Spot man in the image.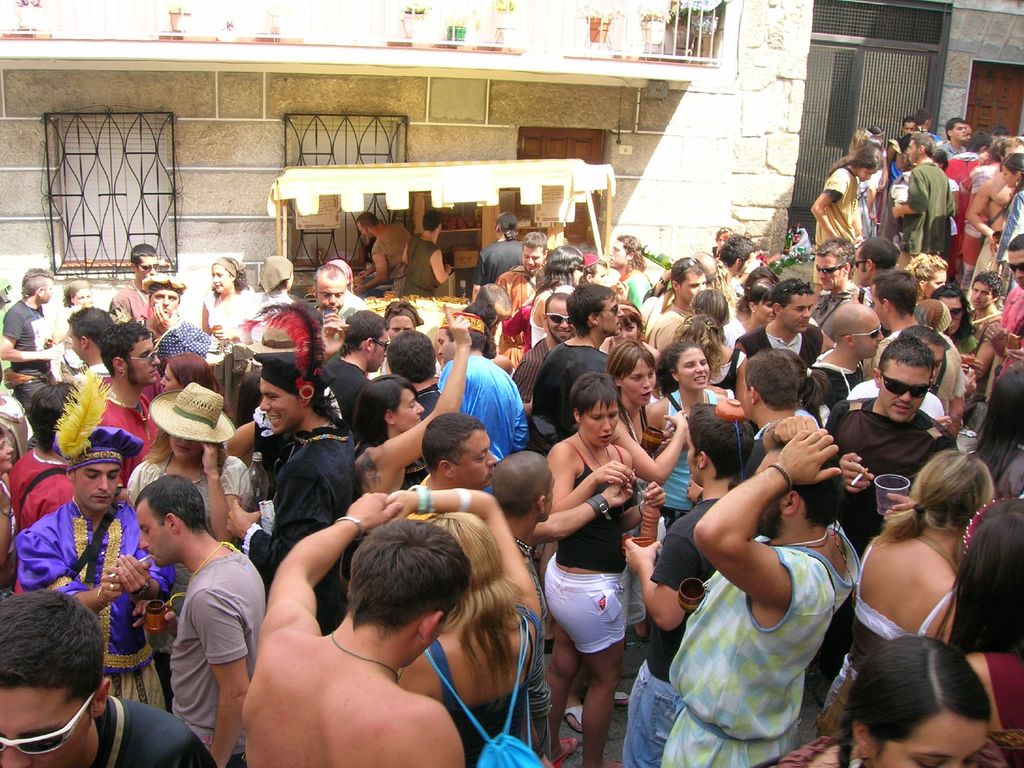
man found at [351,209,411,291].
